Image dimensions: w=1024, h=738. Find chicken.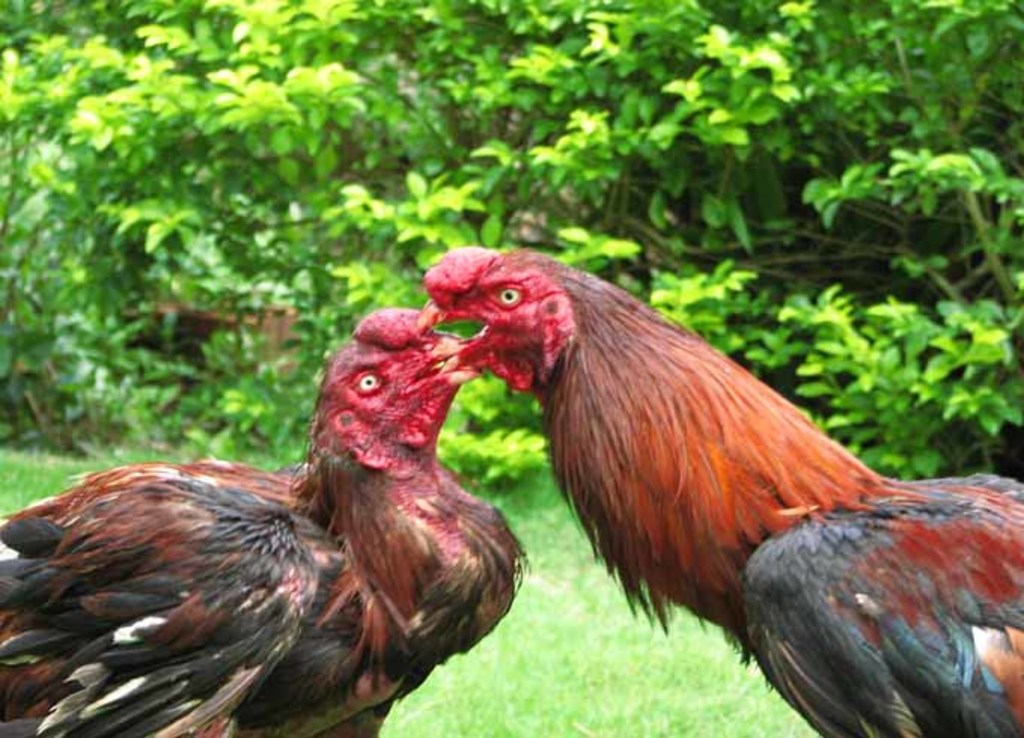
387/232/1004/724.
